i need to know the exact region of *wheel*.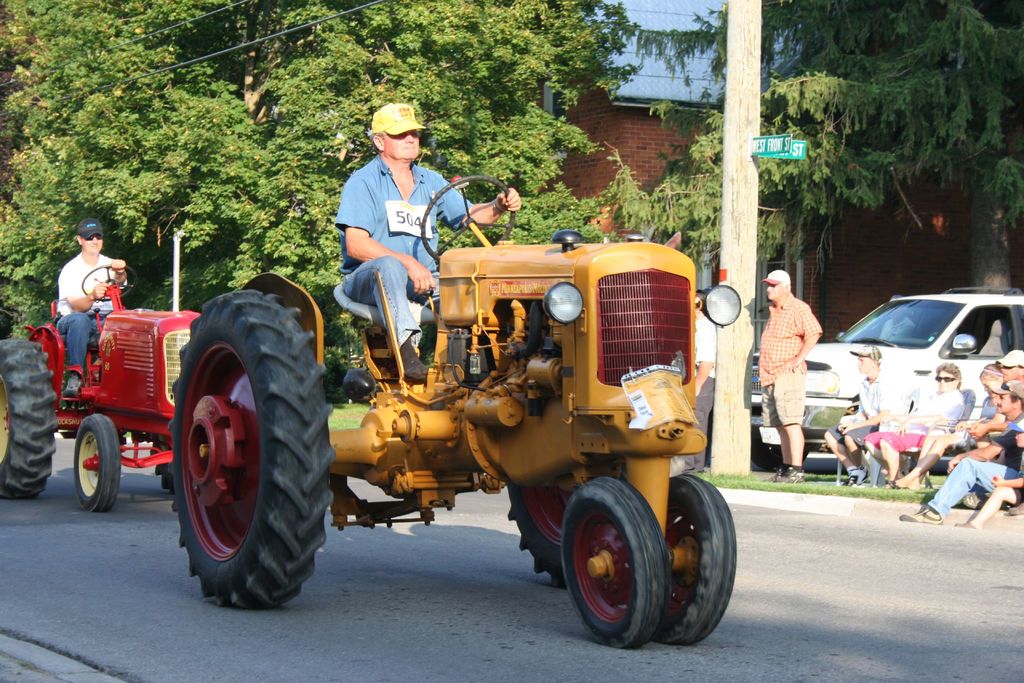
Region: x1=929 y1=330 x2=938 y2=338.
